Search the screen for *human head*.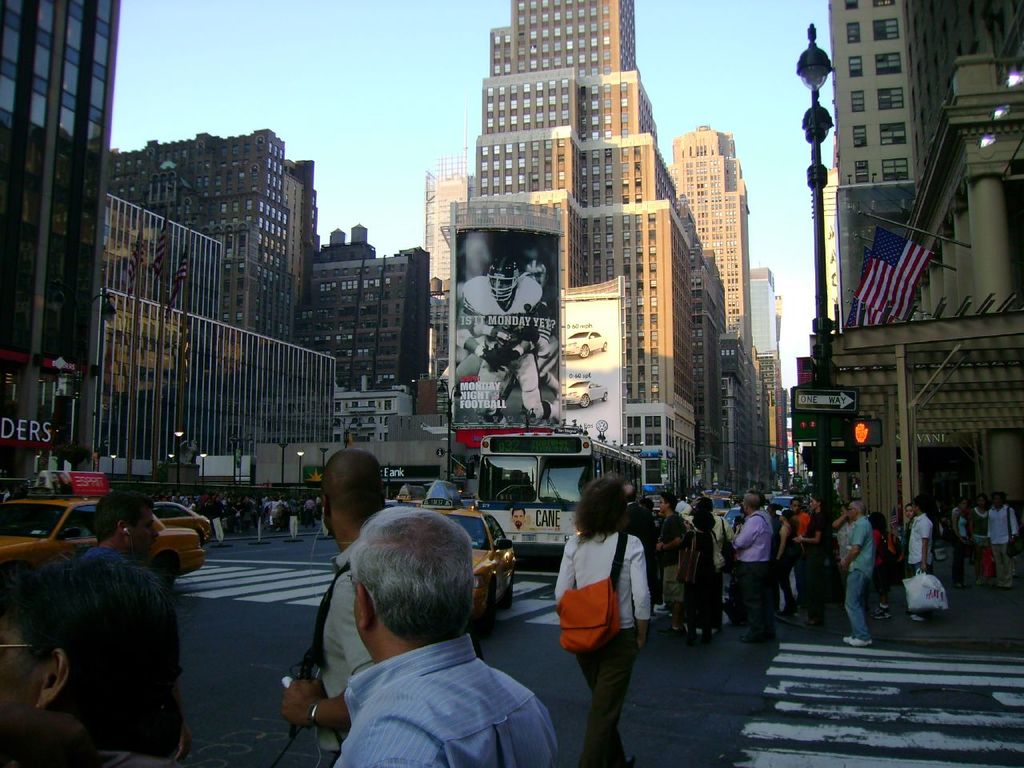
Found at 914,494,932,518.
